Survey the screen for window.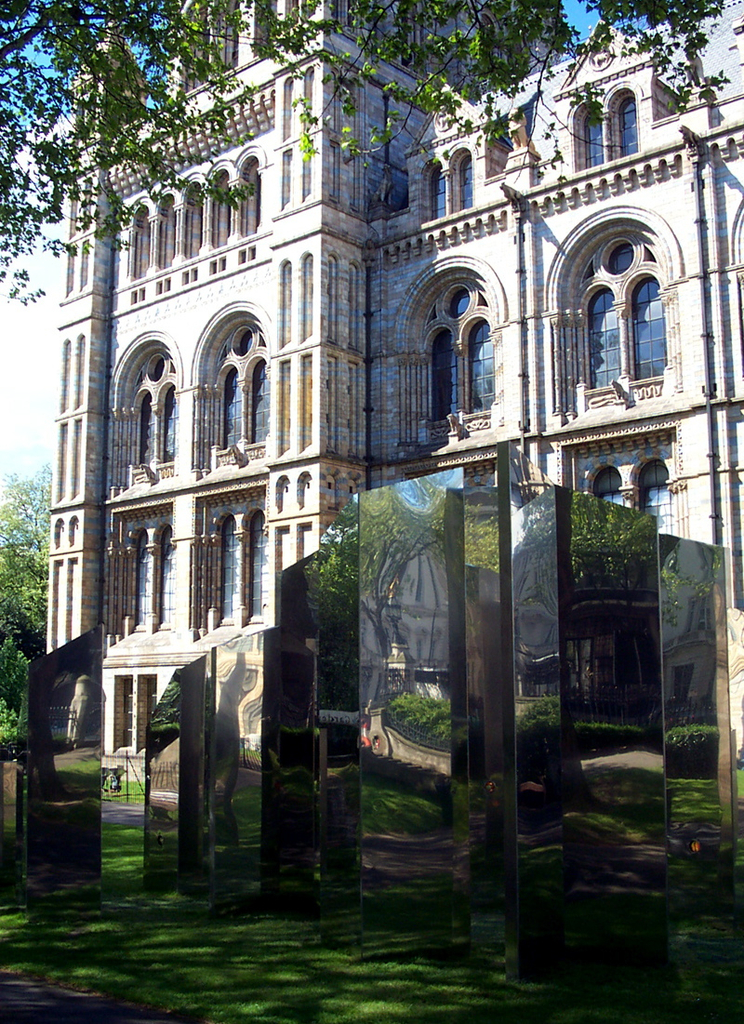
Survey found: 212, 516, 269, 624.
